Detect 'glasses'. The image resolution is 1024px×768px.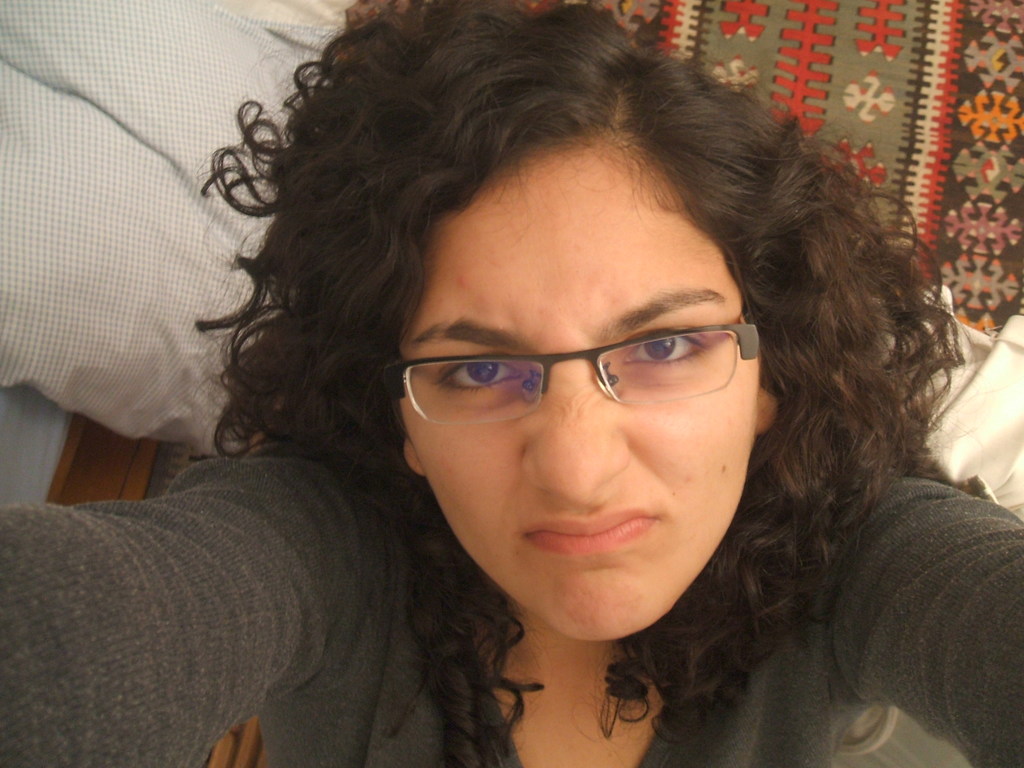
bbox=[384, 305, 764, 428].
